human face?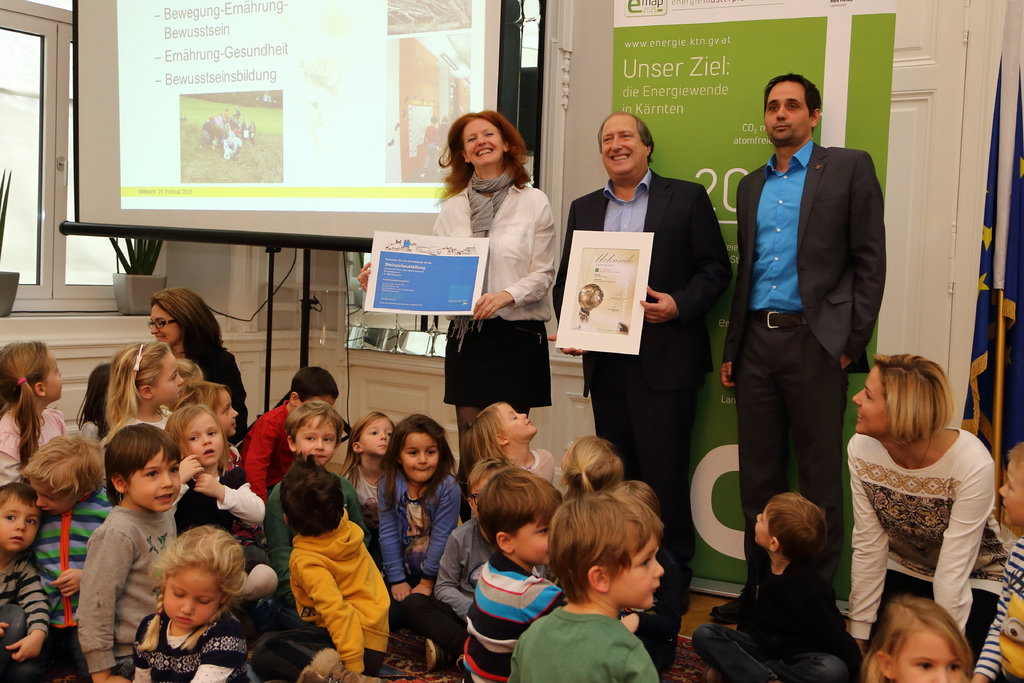
(498,403,536,445)
